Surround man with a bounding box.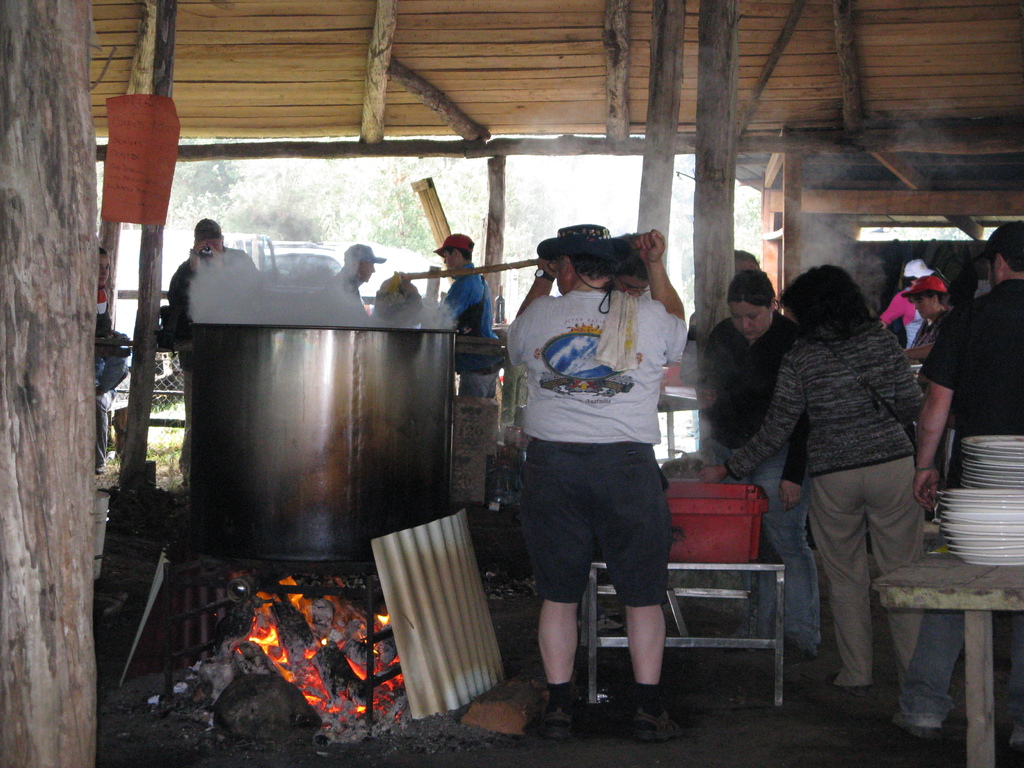
region(884, 222, 1023, 740).
